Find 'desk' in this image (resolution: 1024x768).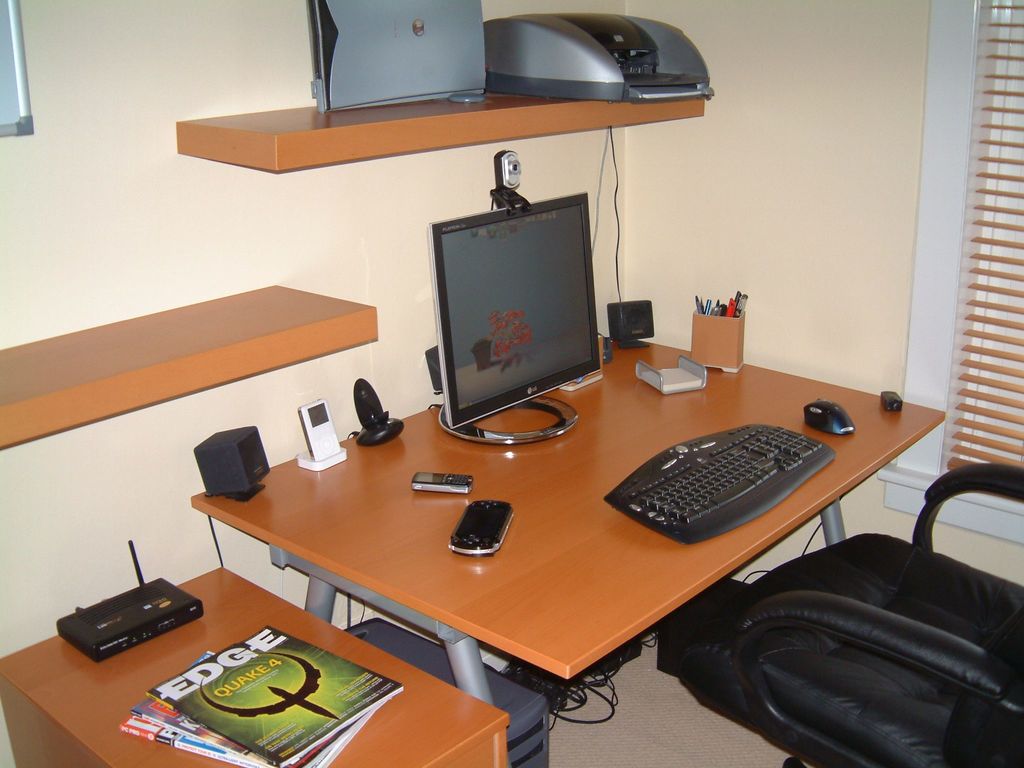
left=195, top=342, right=947, bottom=701.
